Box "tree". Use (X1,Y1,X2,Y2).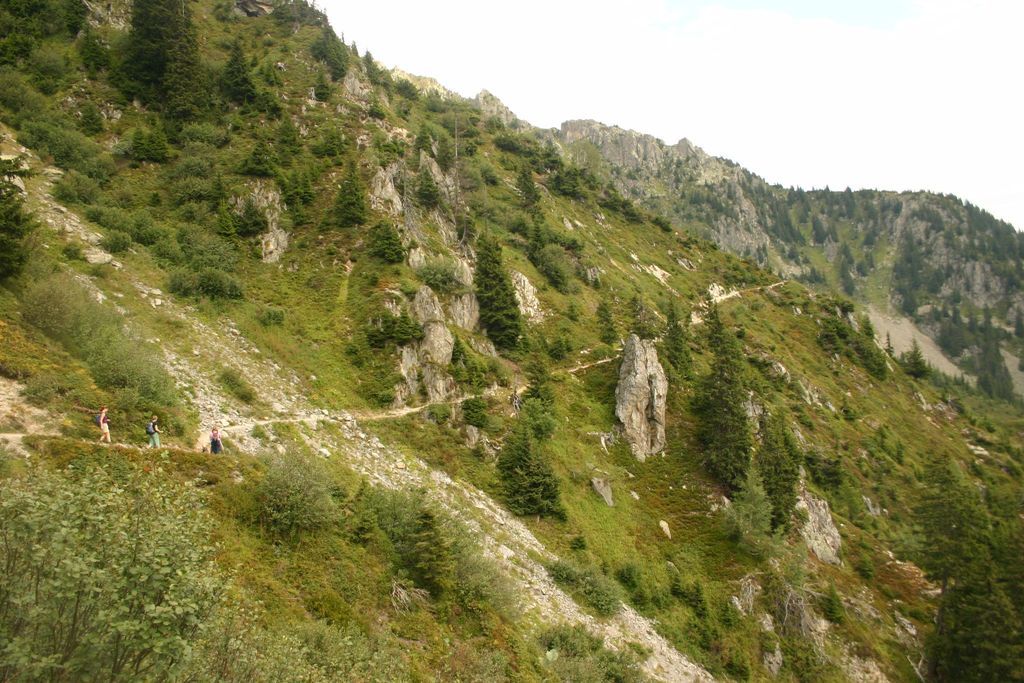
(234,130,282,179).
